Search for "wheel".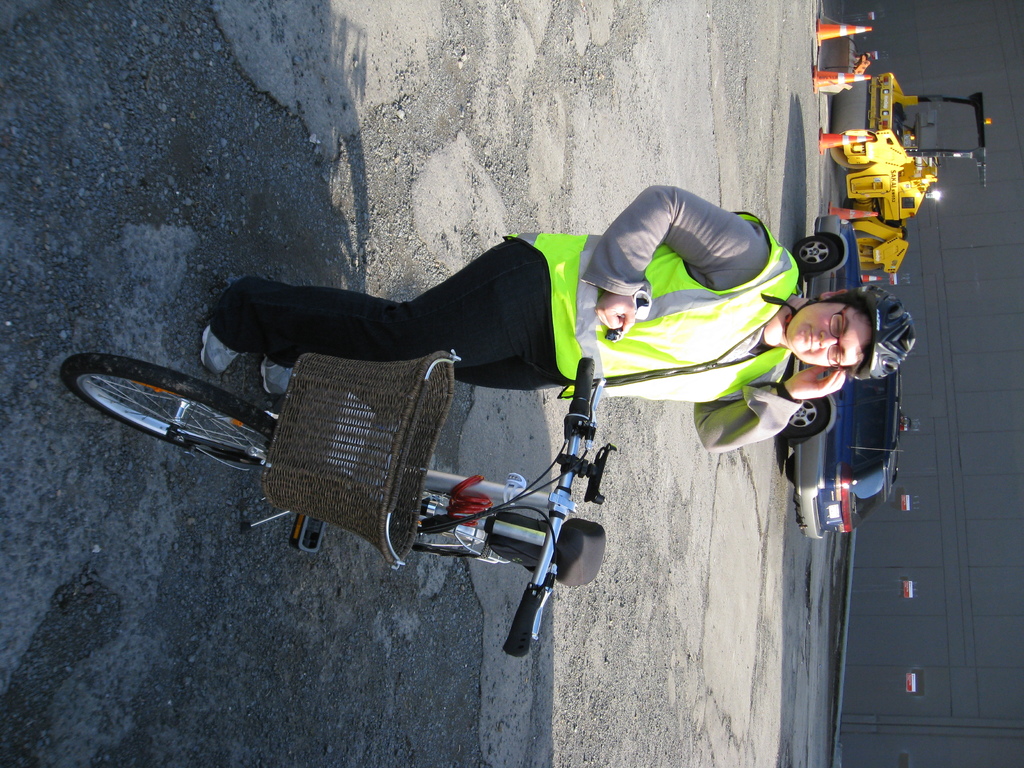
Found at x1=74 y1=362 x2=287 y2=483.
